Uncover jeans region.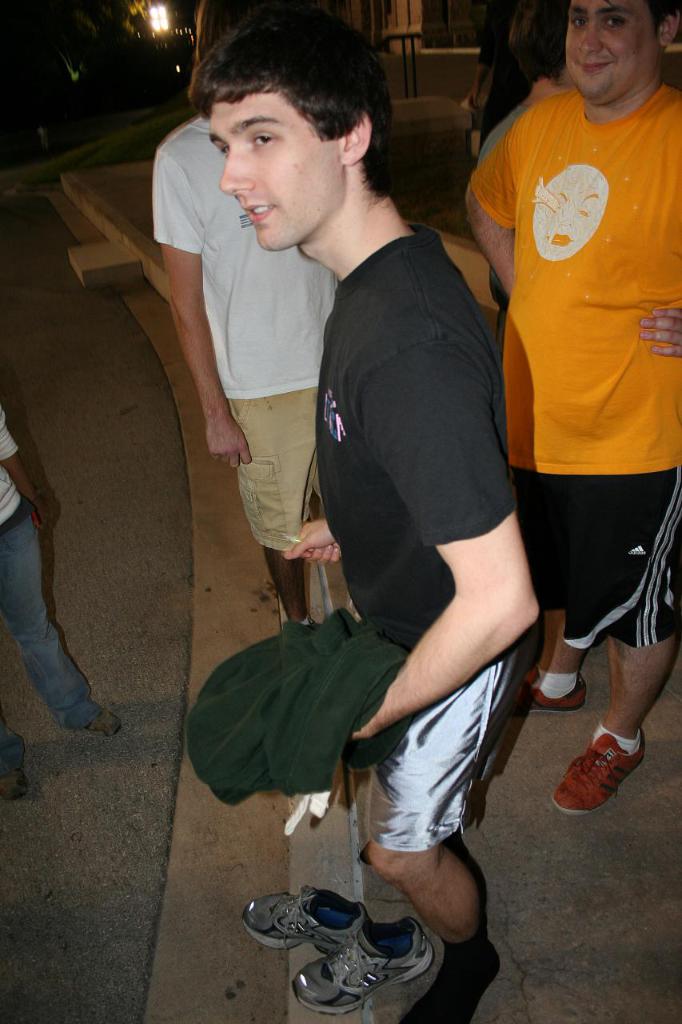
Uncovered: x1=0 y1=510 x2=109 y2=766.
